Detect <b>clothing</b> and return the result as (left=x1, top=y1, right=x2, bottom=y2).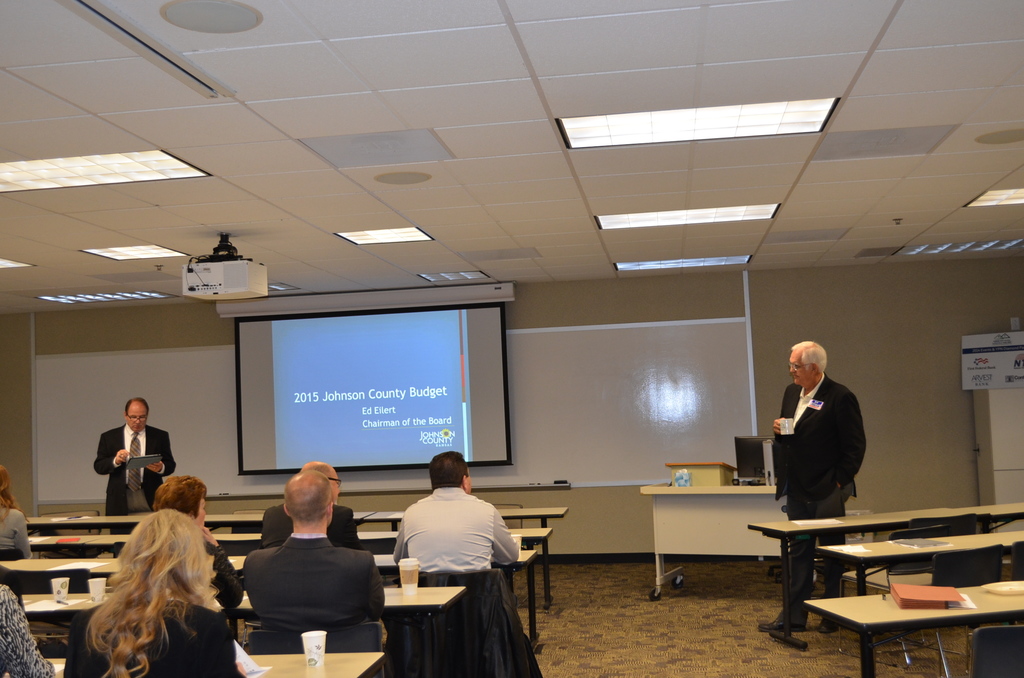
(left=396, top=486, right=516, bottom=573).
